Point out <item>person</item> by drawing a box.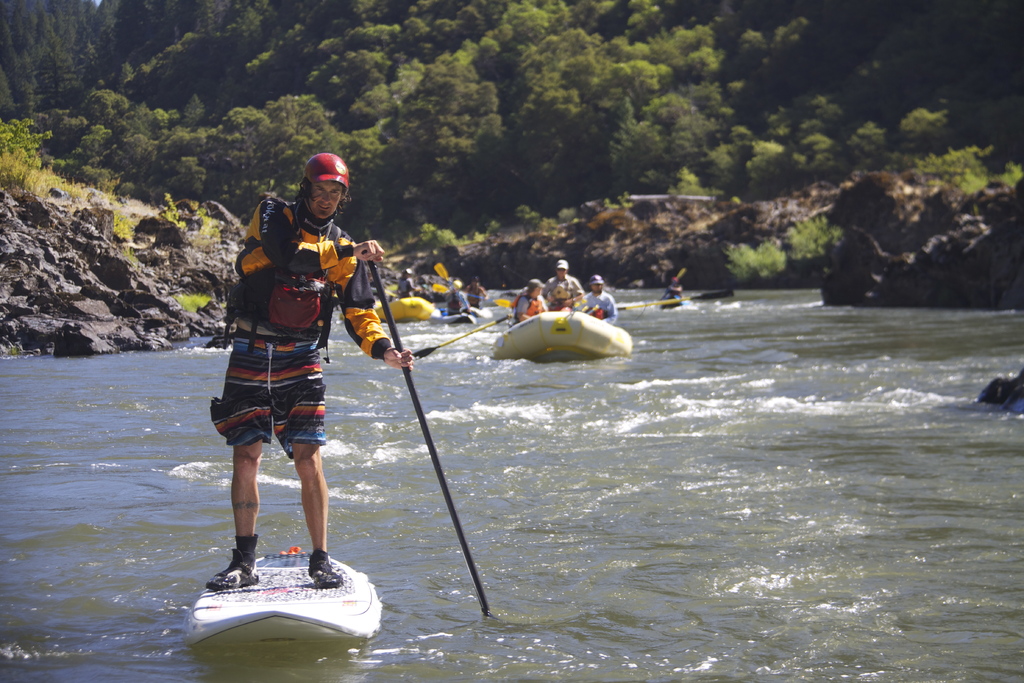
205 147 417 589.
